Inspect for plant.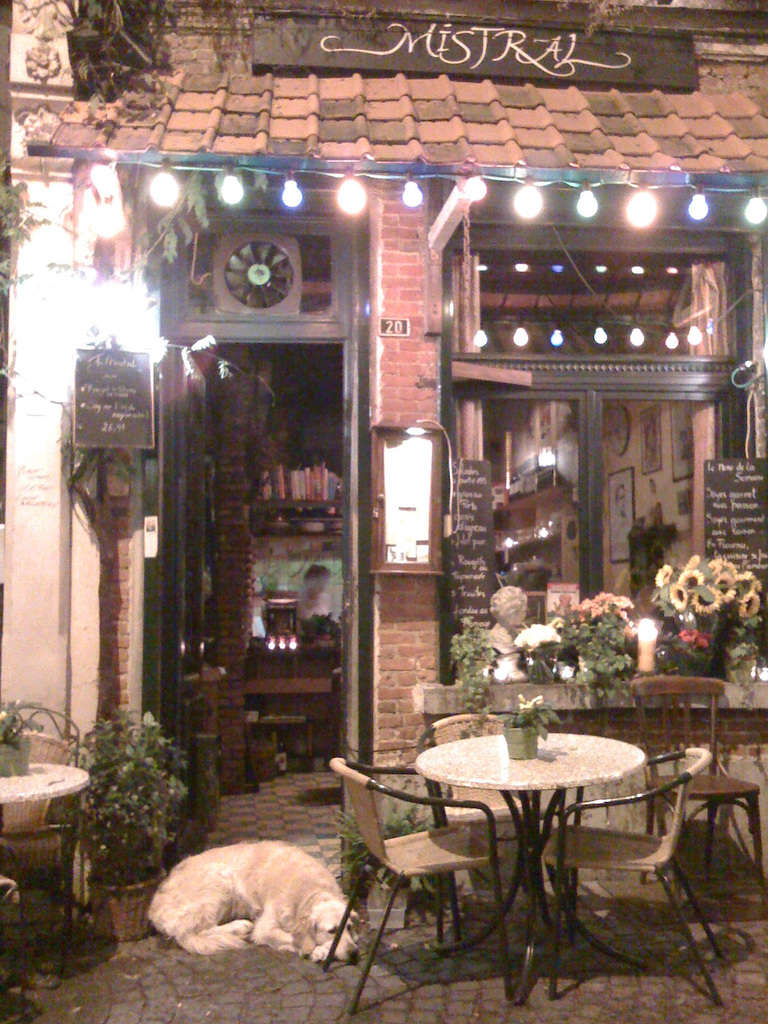
Inspection: <region>457, 617, 491, 718</region>.
